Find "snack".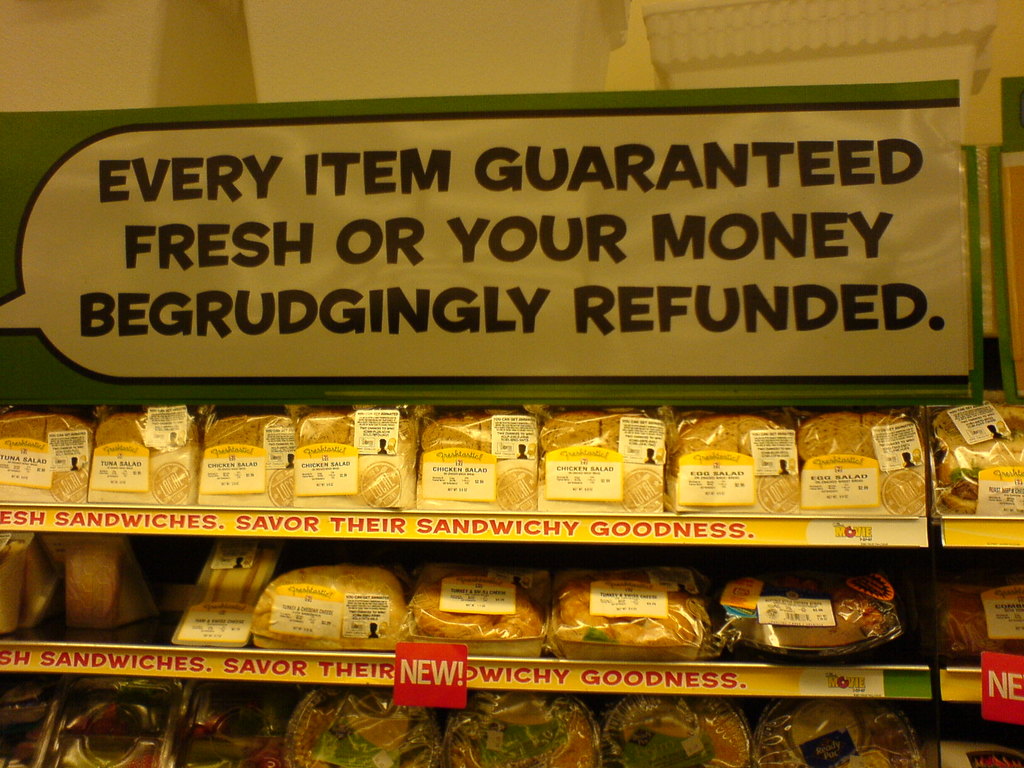
x1=666 y1=412 x2=792 y2=519.
